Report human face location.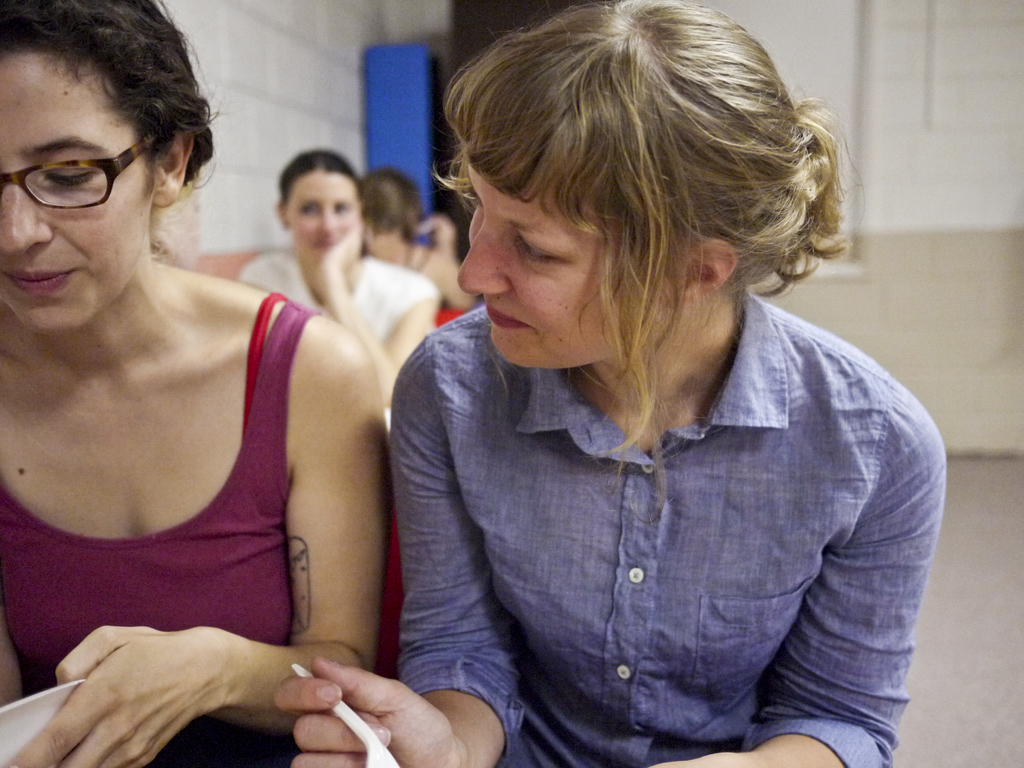
Report: <box>290,170,362,256</box>.
